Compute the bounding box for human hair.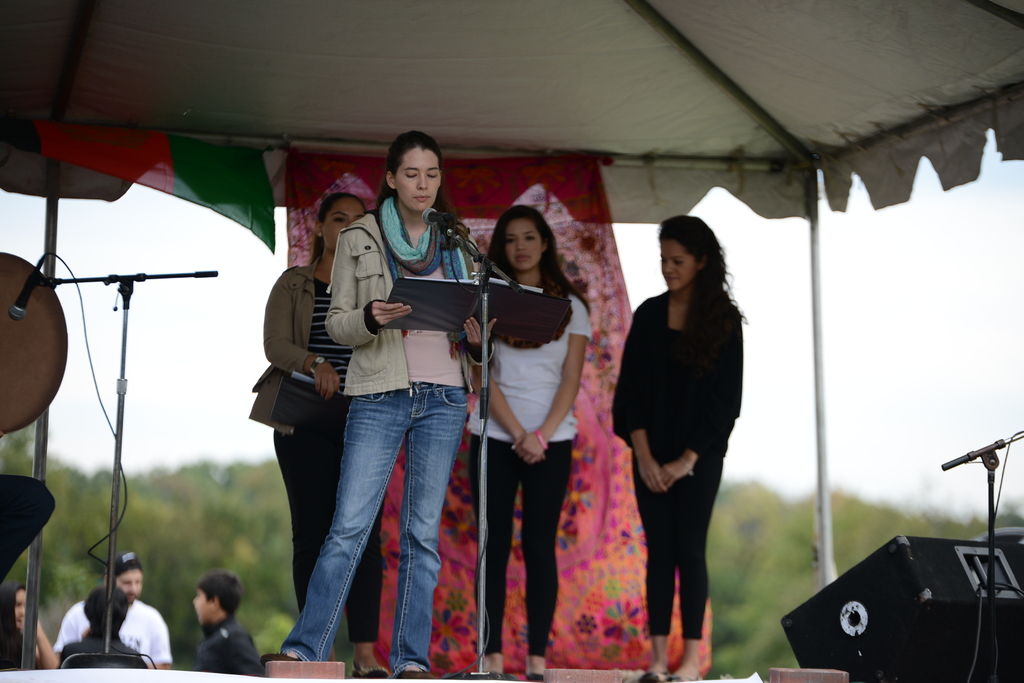
[110,556,139,582].
